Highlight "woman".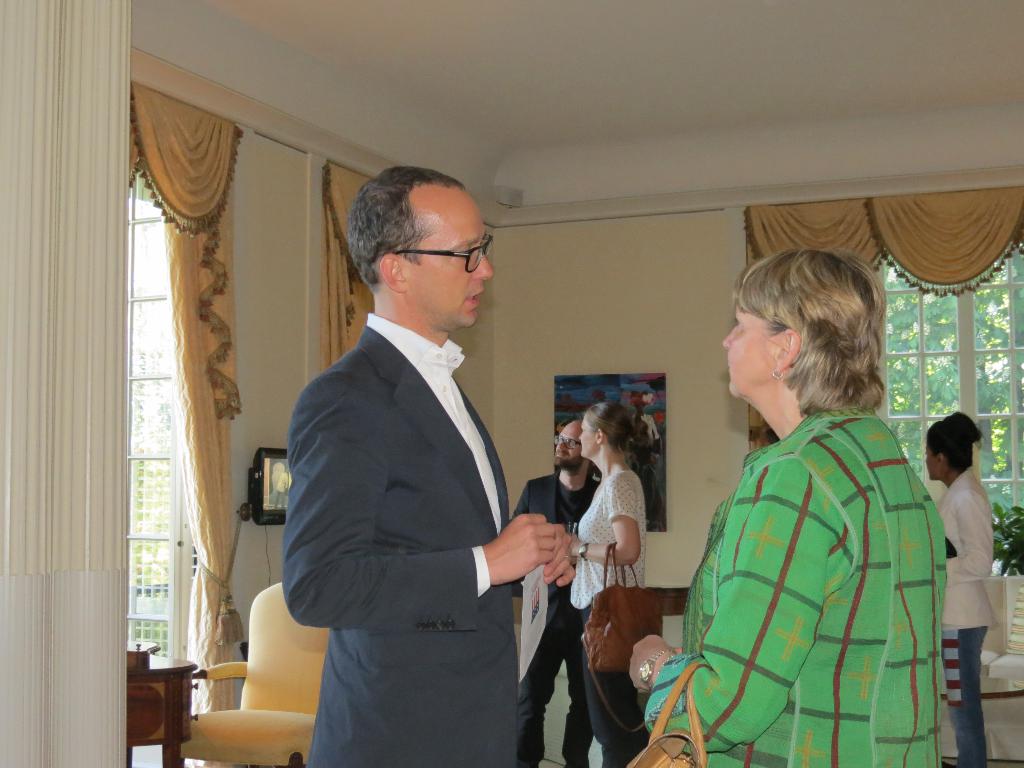
Highlighted region: box=[568, 401, 654, 767].
